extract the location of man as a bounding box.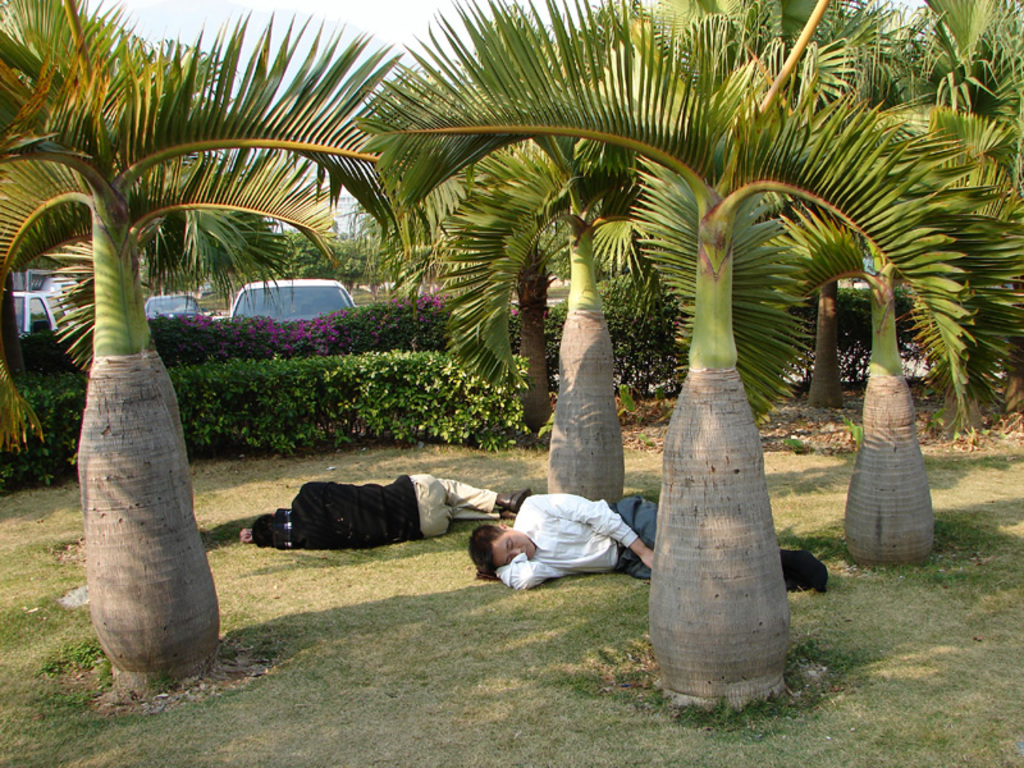
<region>234, 472, 535, 554</region>.
